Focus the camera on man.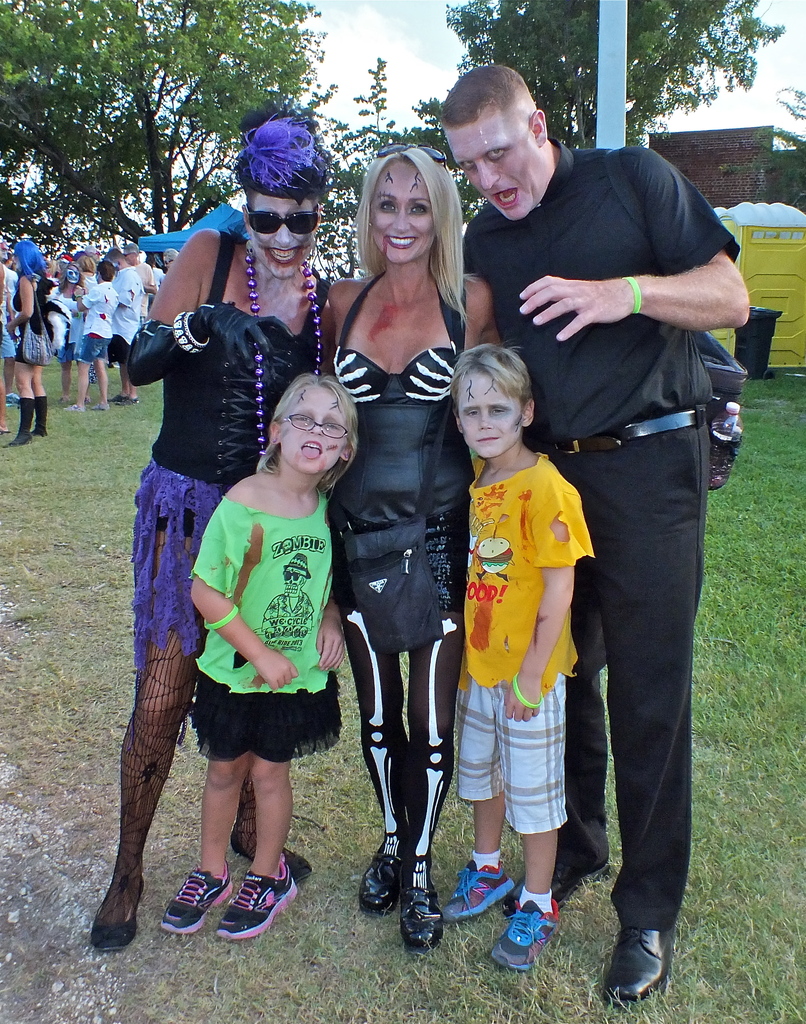
Focus region: crop(161, 247, 179, 272).
